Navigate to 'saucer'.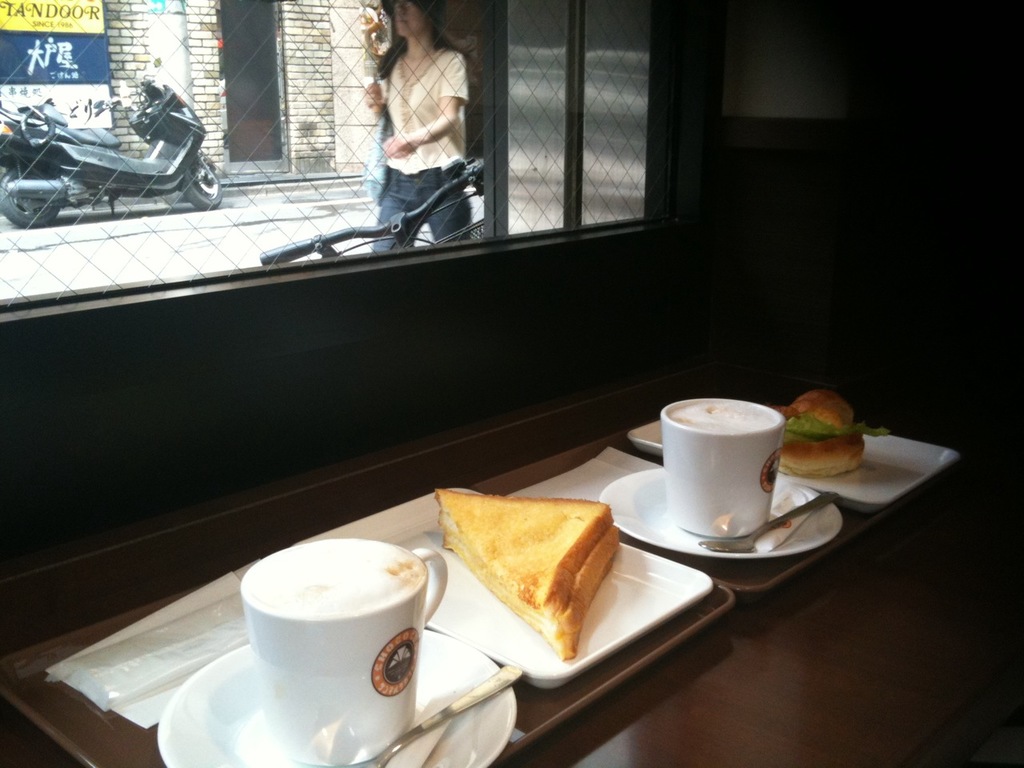
Navigation target: crop(152, 628, 520, 767).
